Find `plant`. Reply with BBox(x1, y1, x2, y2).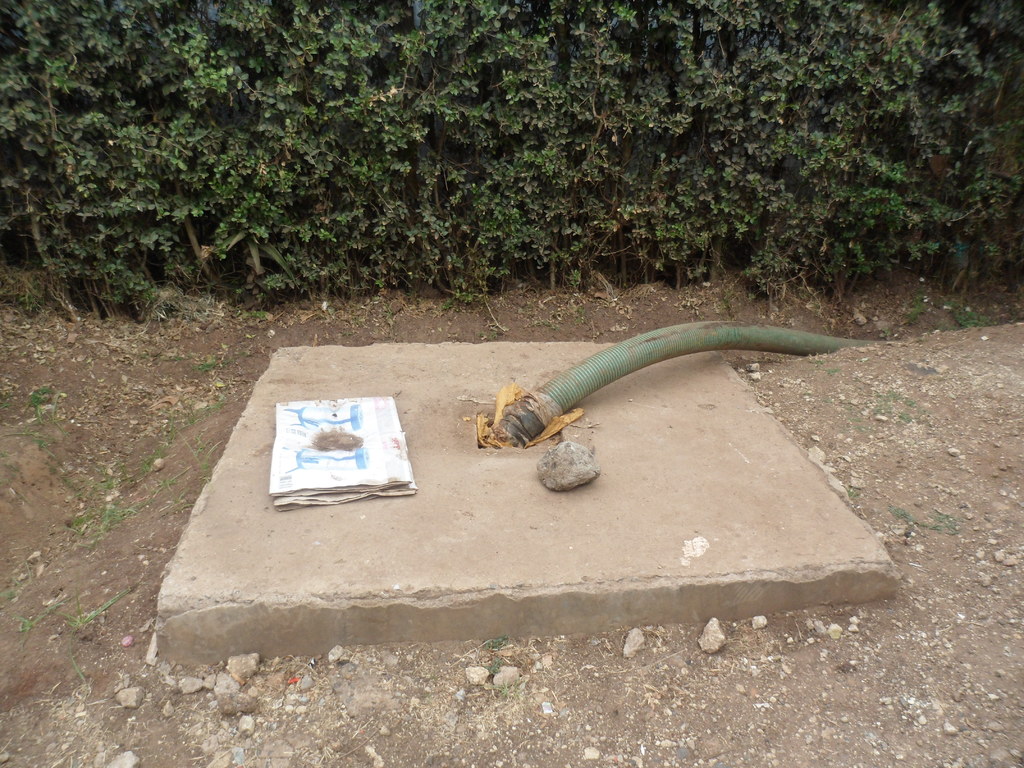
BBox(813, 358, 827, 369).
